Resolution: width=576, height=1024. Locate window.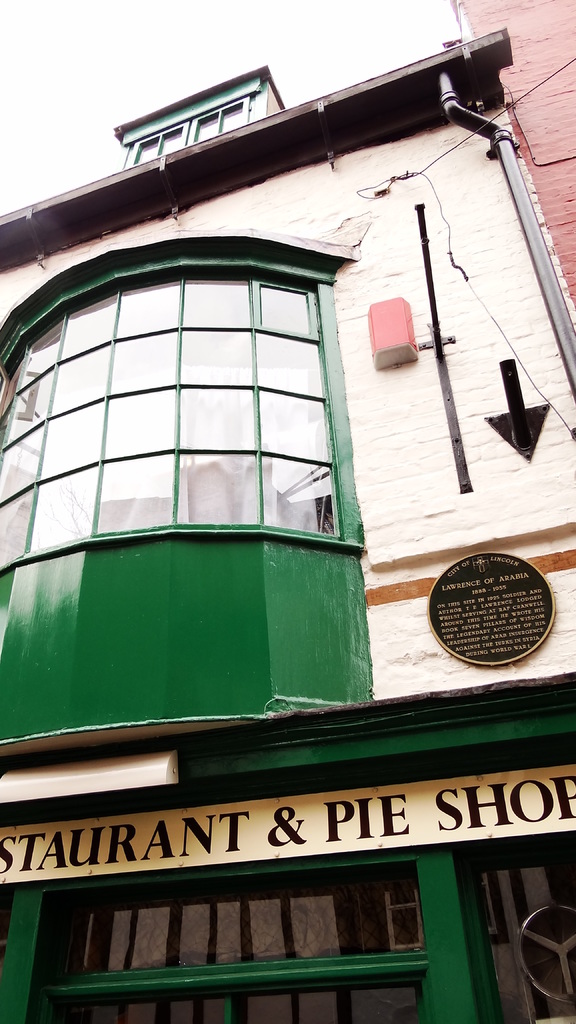
bbox(458, 839, 575, 1023).
